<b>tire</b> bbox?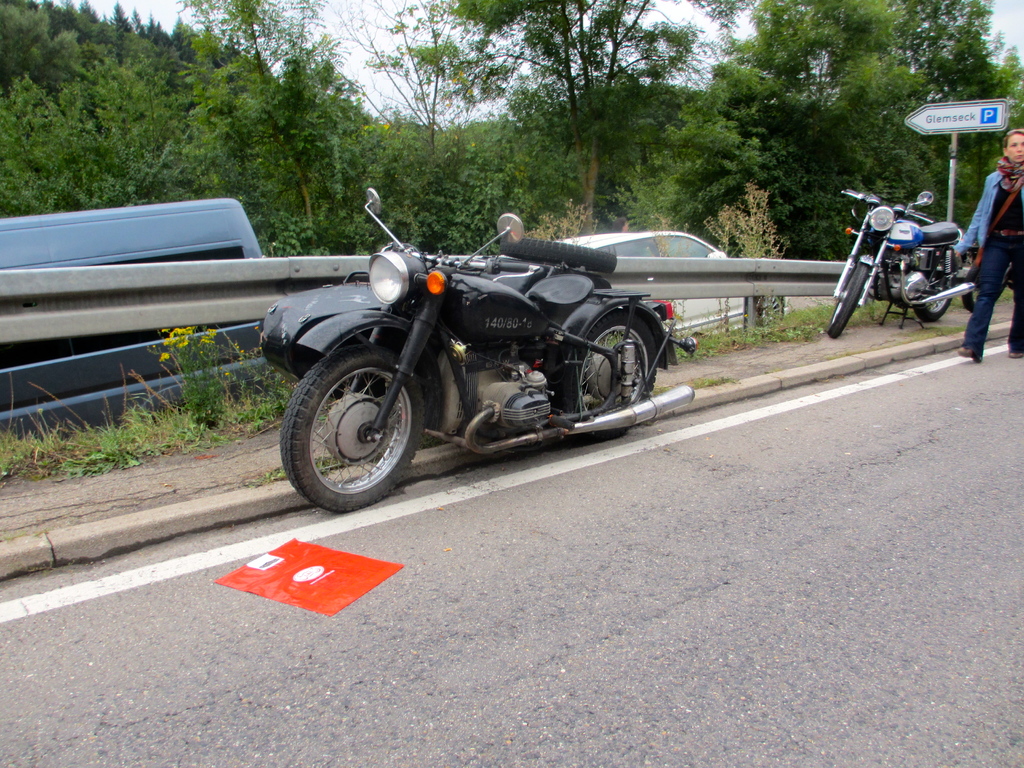
bbox=[829, 260, 867, 340]
